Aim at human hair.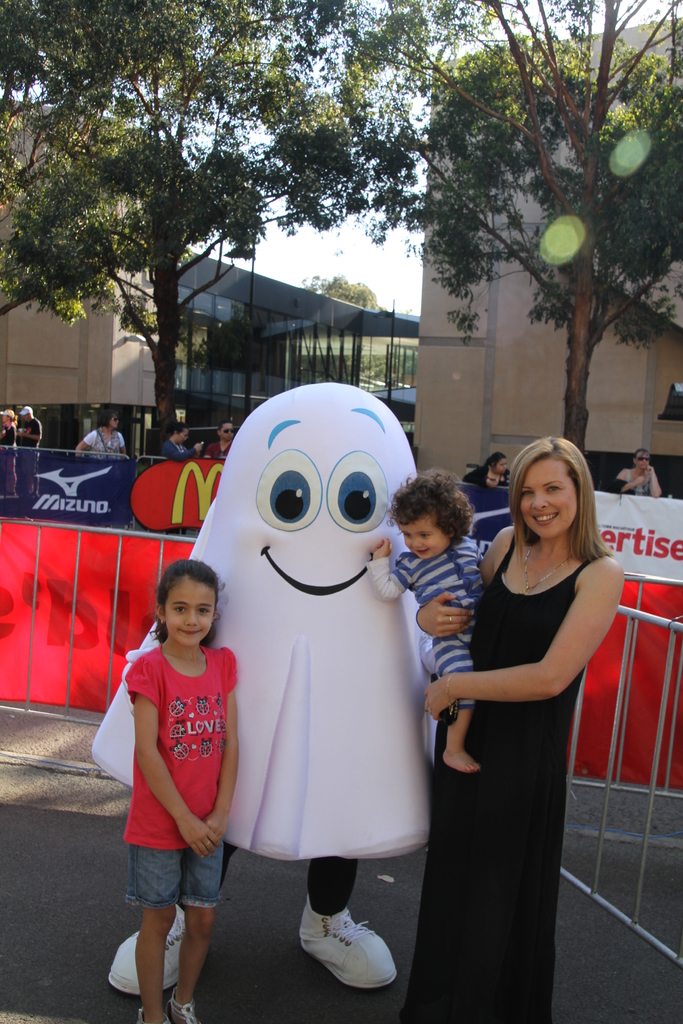
Aimed at [x1=167, y1=424, x2=186, y2=433].
